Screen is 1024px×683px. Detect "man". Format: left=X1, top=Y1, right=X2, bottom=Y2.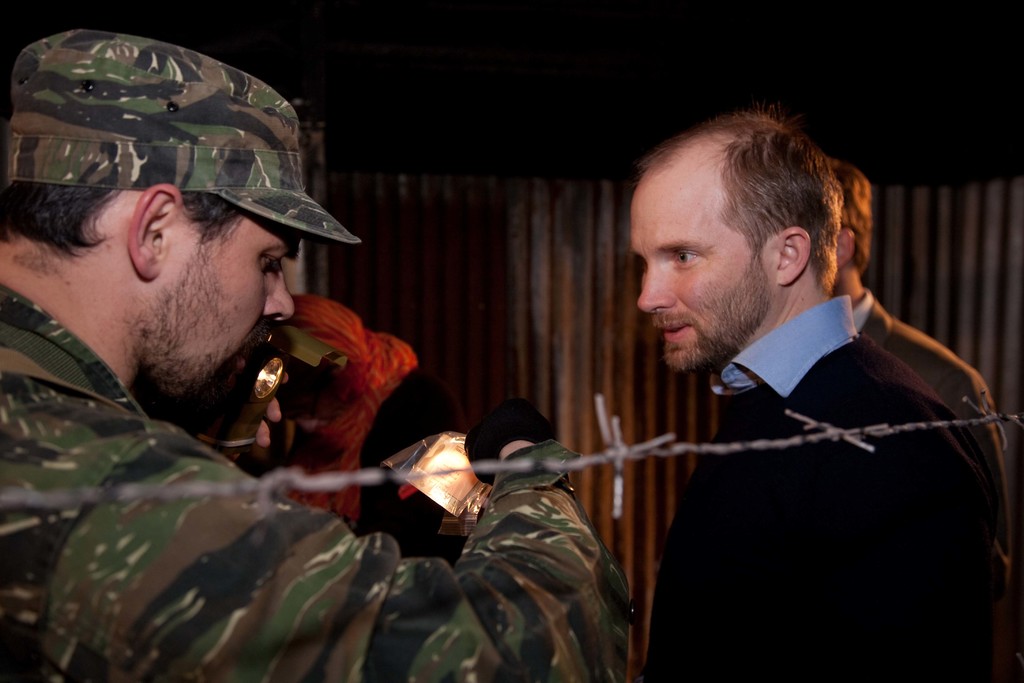
left=827, top=155, right=1023, bottom=515.
